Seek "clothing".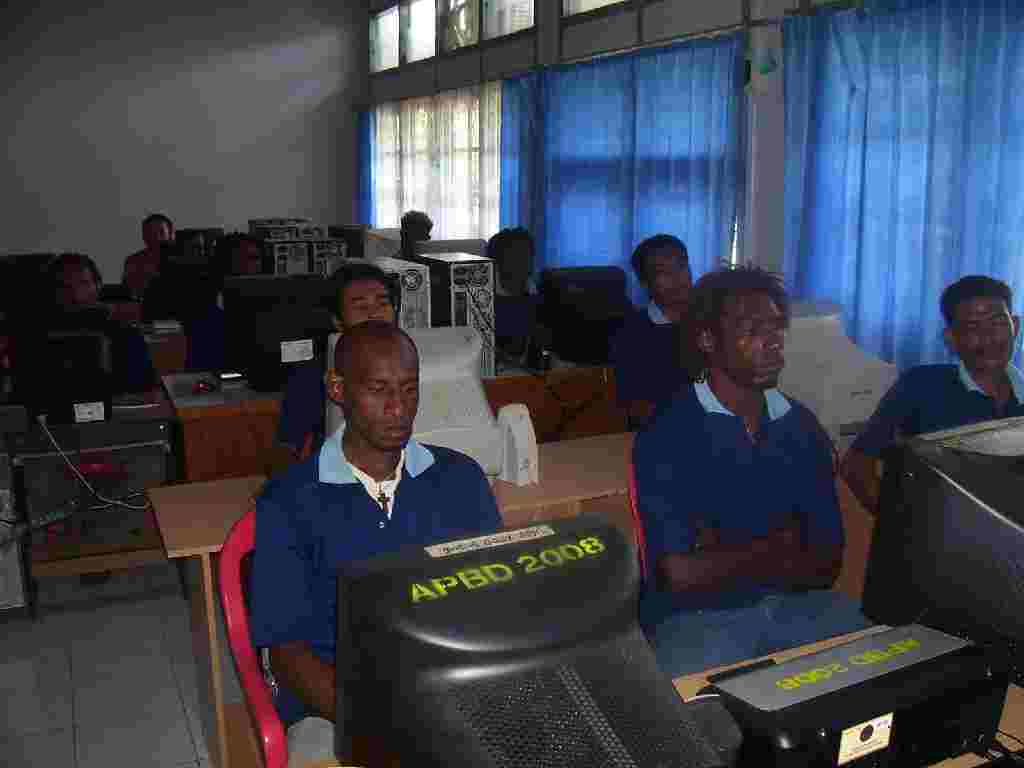
74 311 169 519.
